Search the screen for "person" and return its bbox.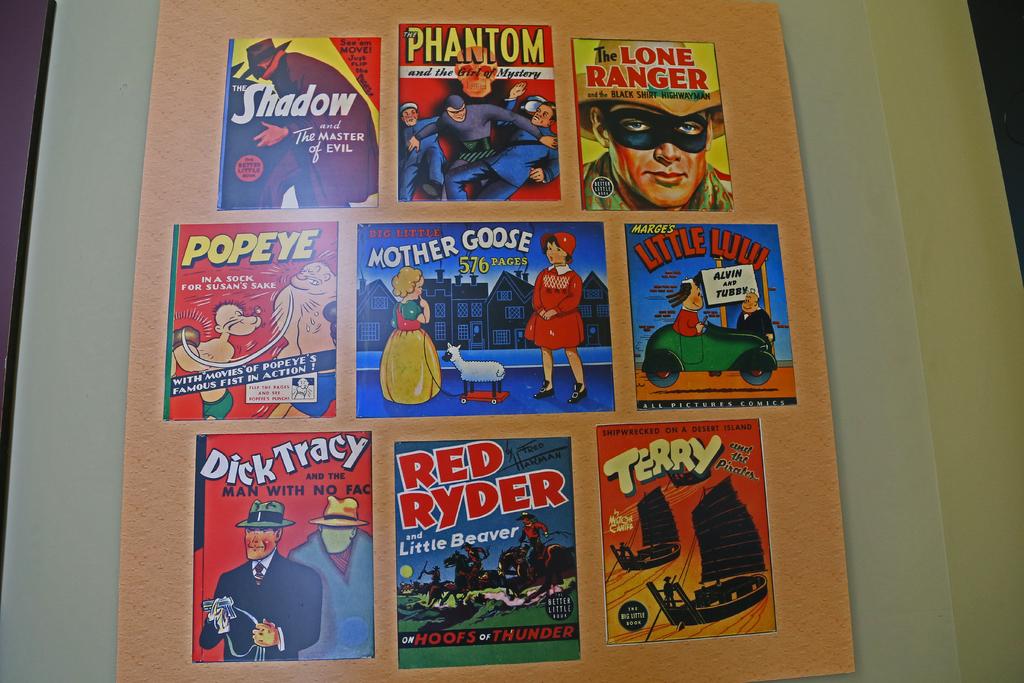
Found: bbox(737, 292, 774, 345).
